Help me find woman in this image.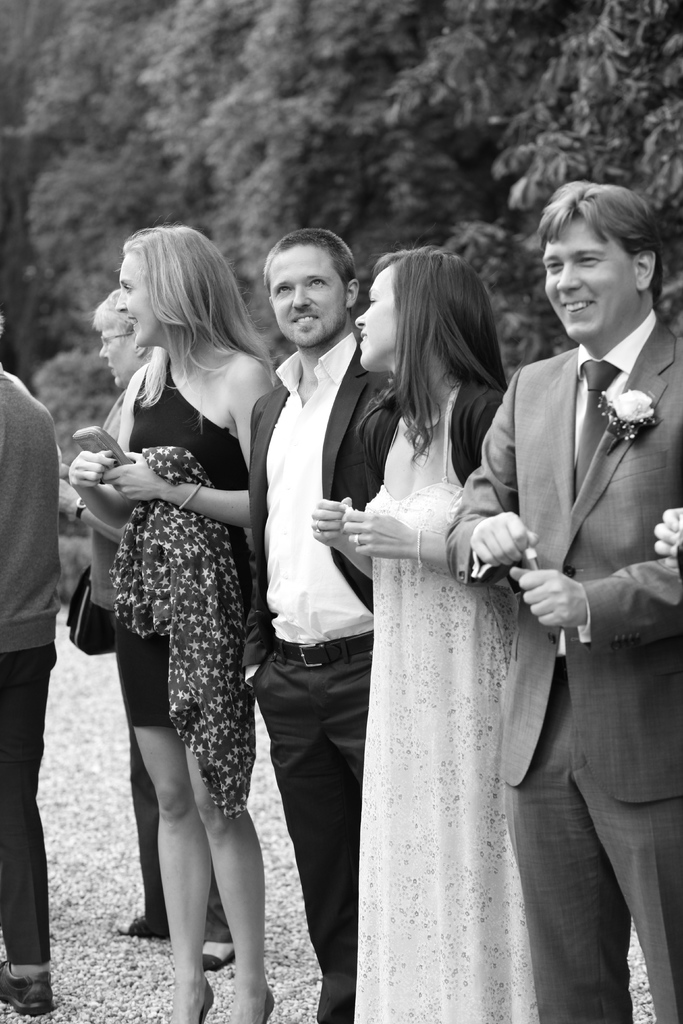
Found it: (57,285,243,973).
